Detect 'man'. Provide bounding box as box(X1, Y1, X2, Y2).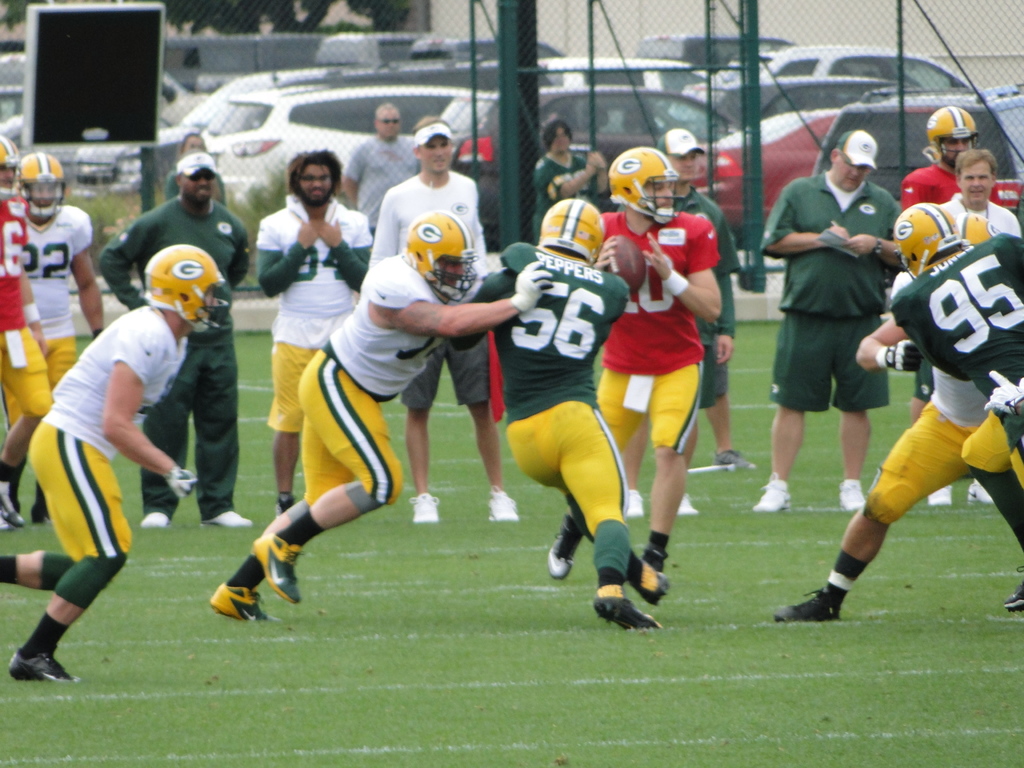
box(767, 209, 1005, 625).
